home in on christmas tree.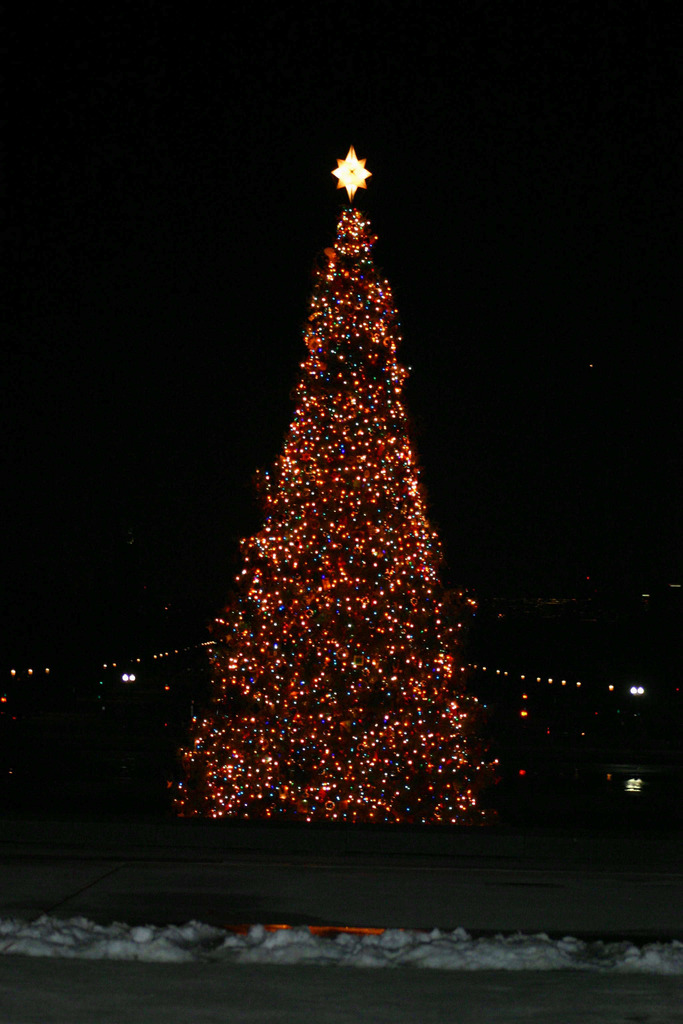
Homed in at box(171, 137, 502, 831).
